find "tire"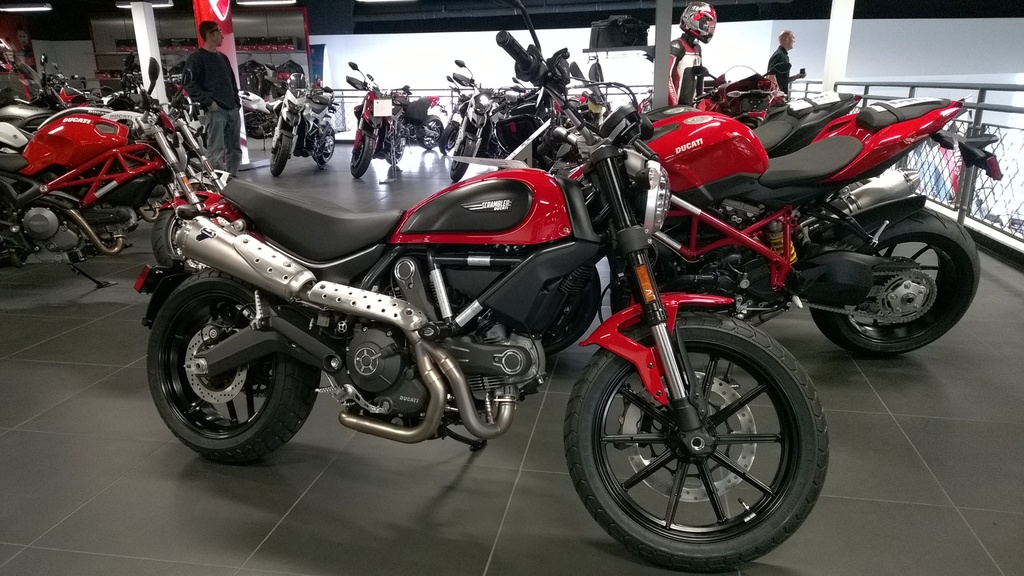
<box>315,122,334,165</box>
